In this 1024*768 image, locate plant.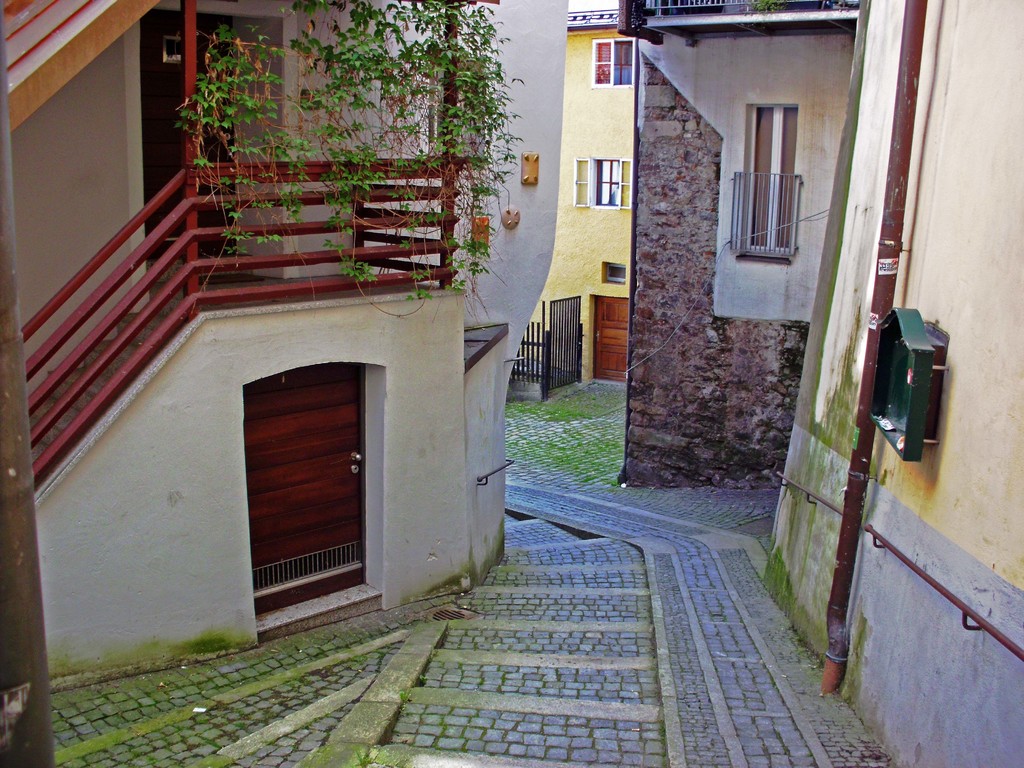
Bounding box: crop(196, 716, 209, 726).
